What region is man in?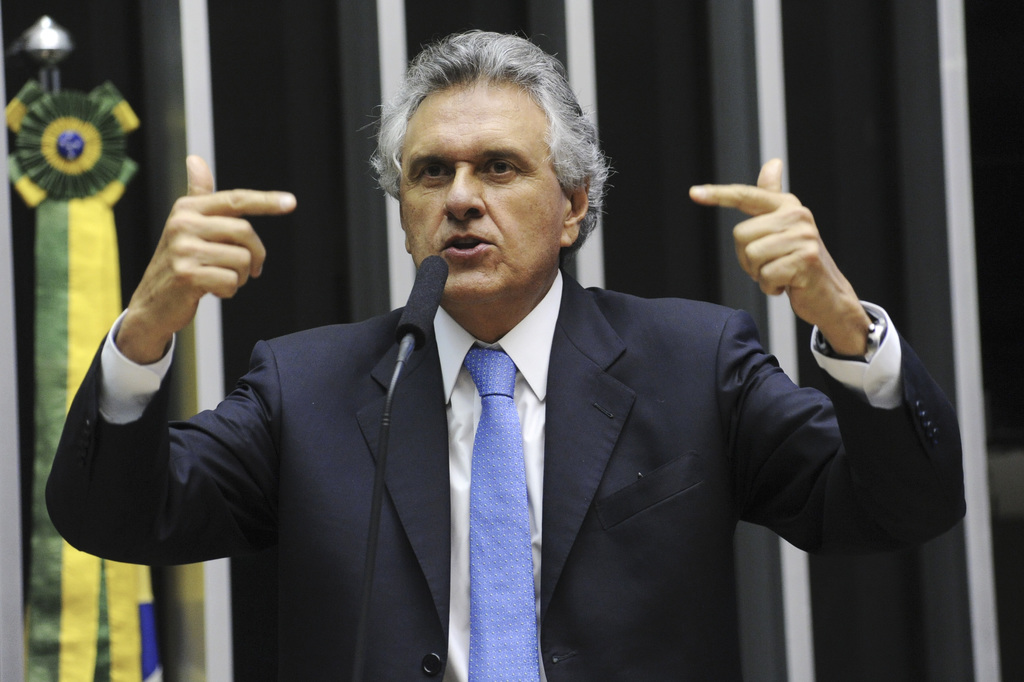
109, 68, 892, 657.
